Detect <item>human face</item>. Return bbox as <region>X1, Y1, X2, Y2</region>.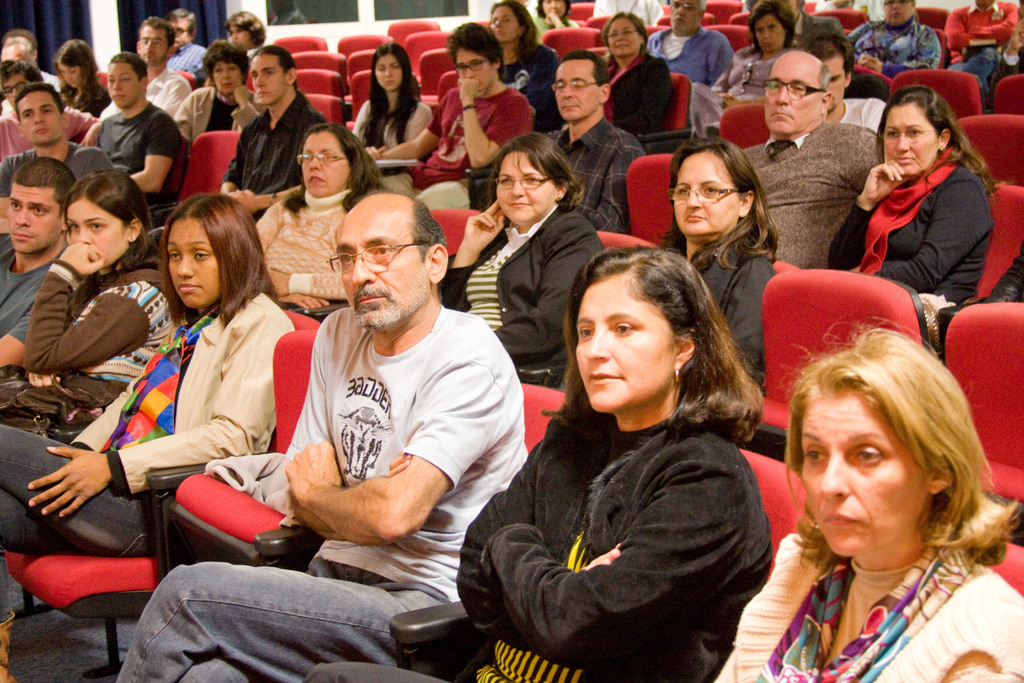
<region>553, 62, 596, 117</region>.
